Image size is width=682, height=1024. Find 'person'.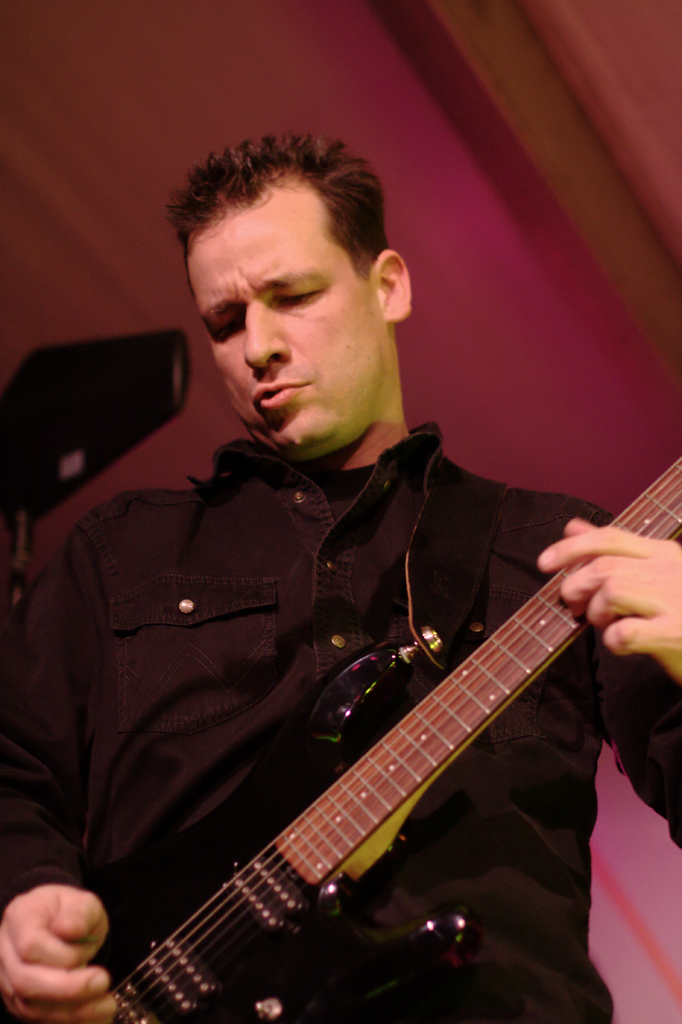
x1=64, y1=162, x2=647, y2=1005.
